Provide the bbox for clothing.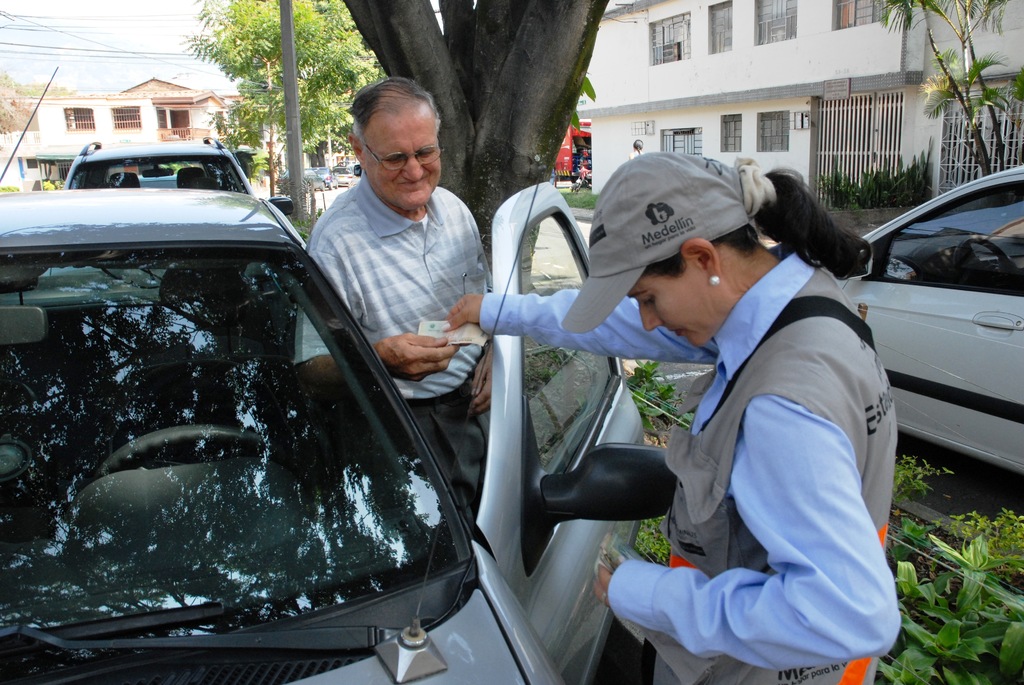
481,242,900,684.
